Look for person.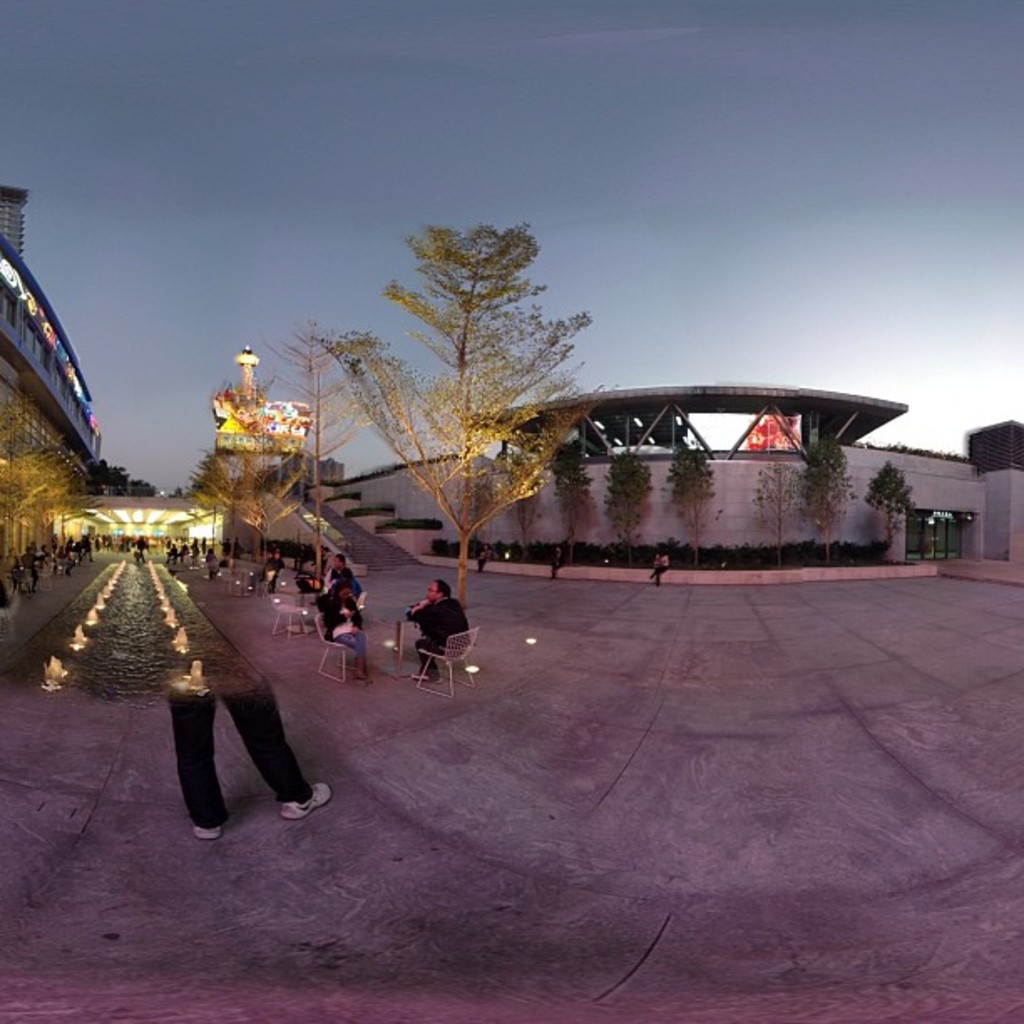
Found: box=[162, 691, 333, 837].
